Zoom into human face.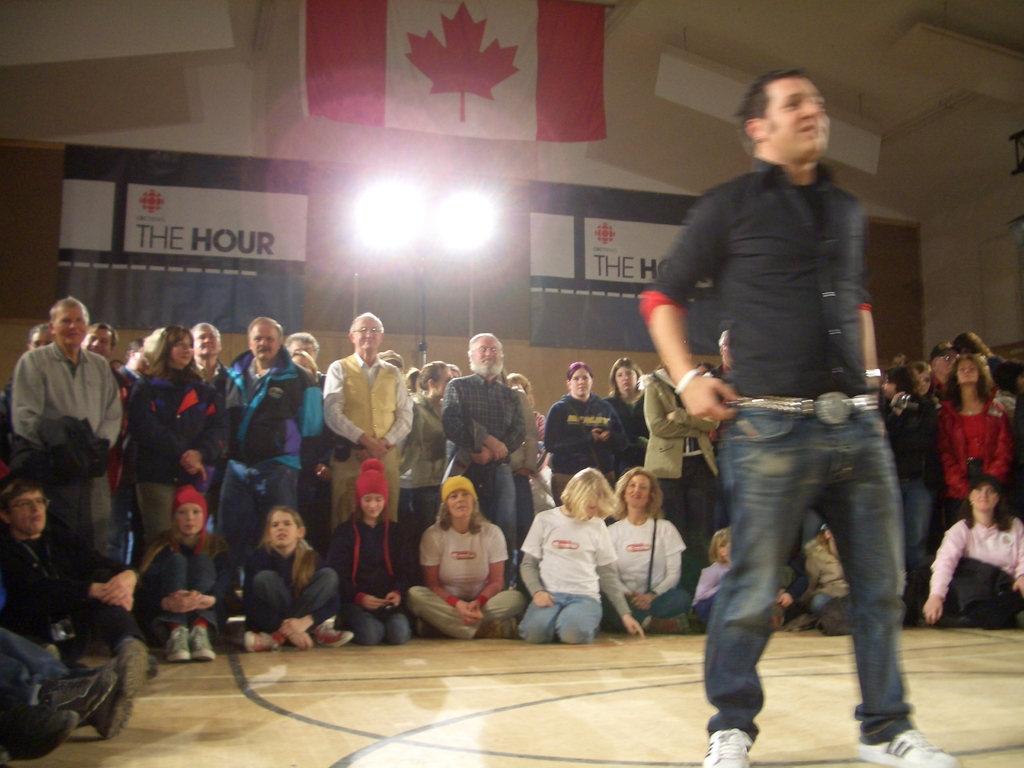
Zoom target: <box>365,492,384,515</box>.
